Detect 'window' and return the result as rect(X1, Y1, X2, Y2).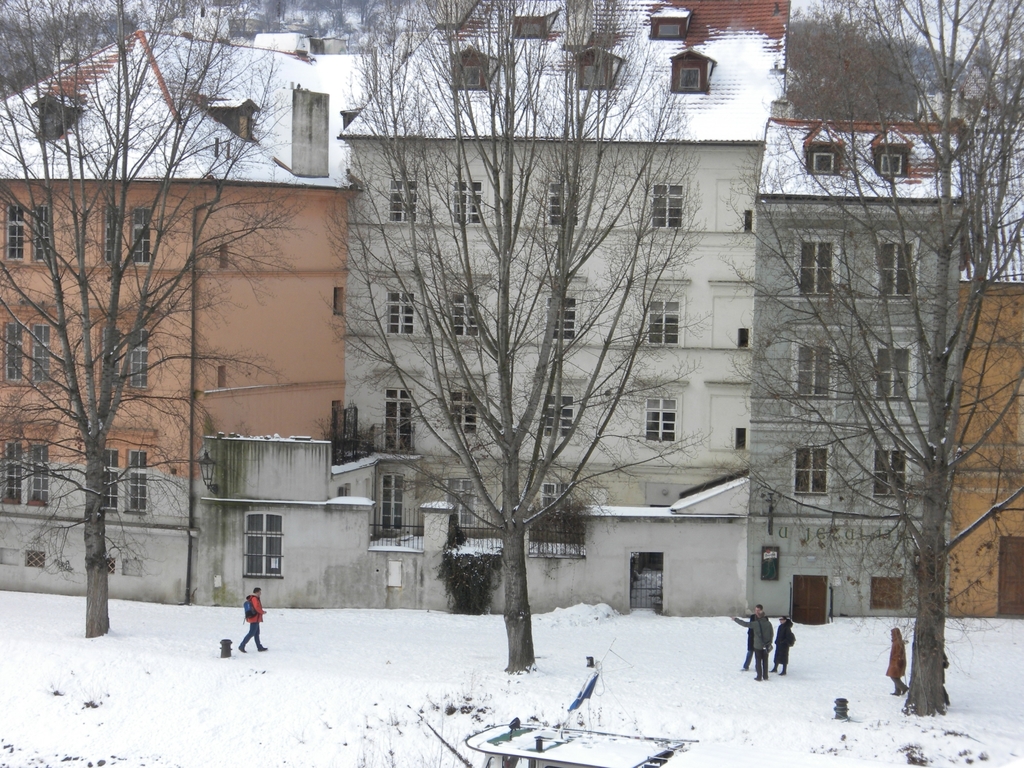
rect(787, 436, 838, 502).
